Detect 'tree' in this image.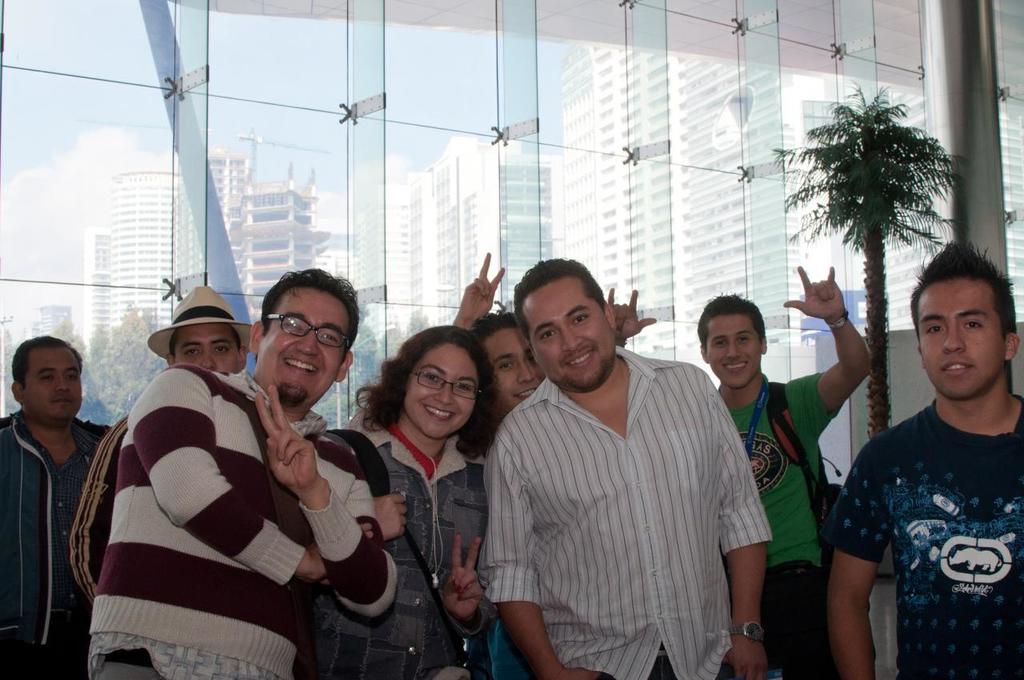
Detection: pyautogui.locateOnScreen(310, 308, 382, 426).
